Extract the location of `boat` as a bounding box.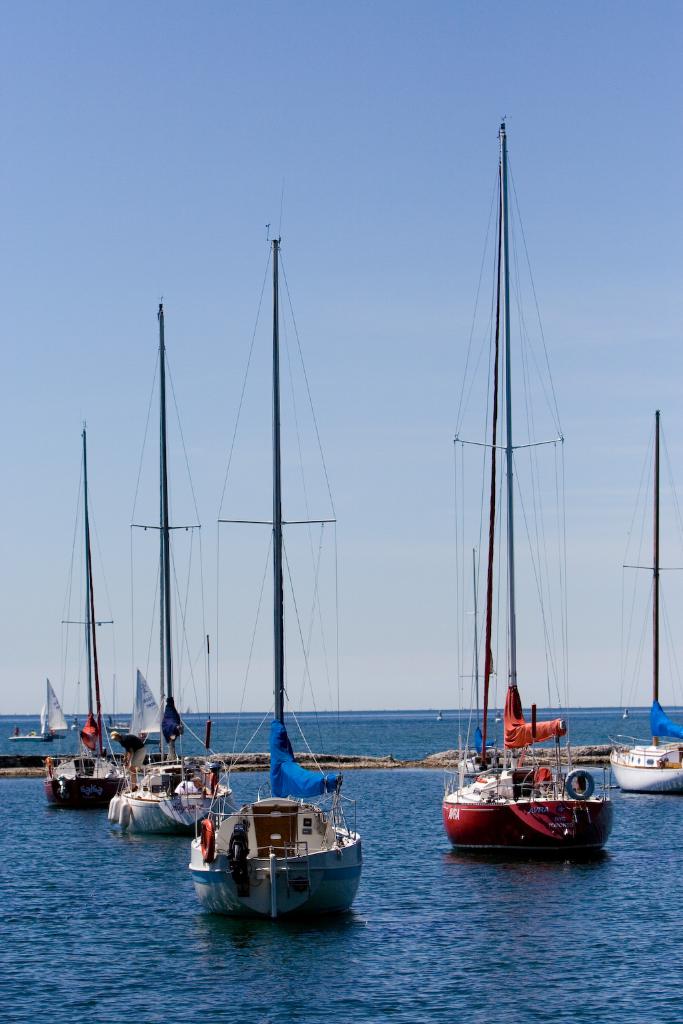
rect(191, 229, 364, 927).
